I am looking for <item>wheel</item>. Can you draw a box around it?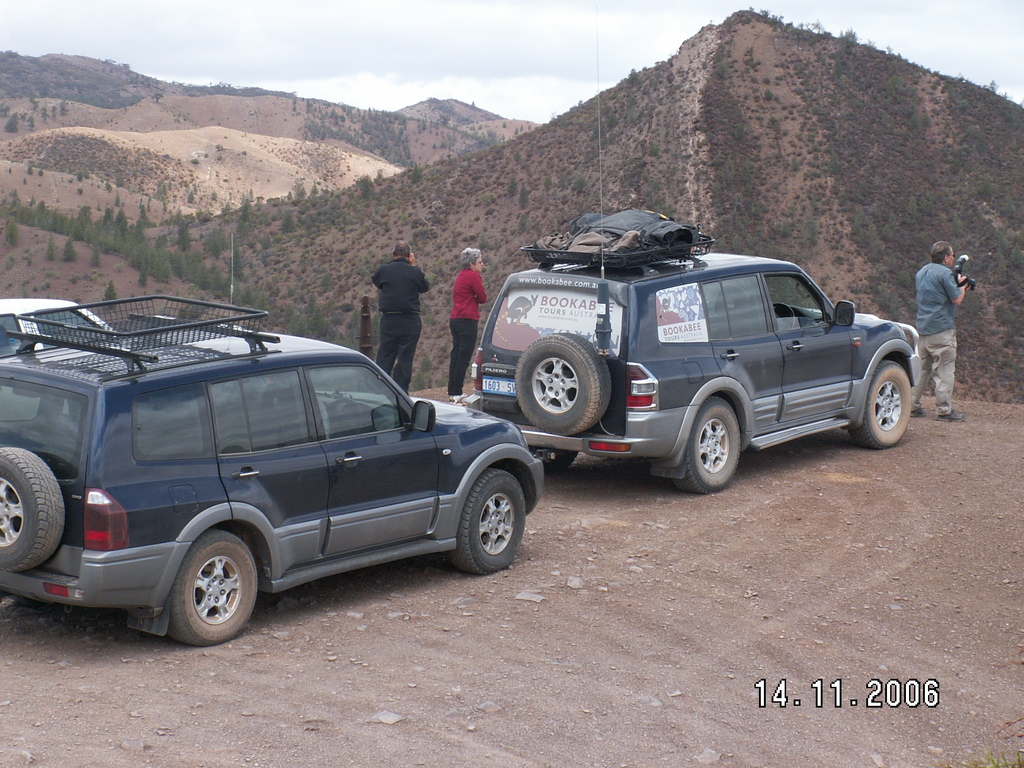
Sure, the bounding box is left=452, top=463, right=525, bottom=574.
